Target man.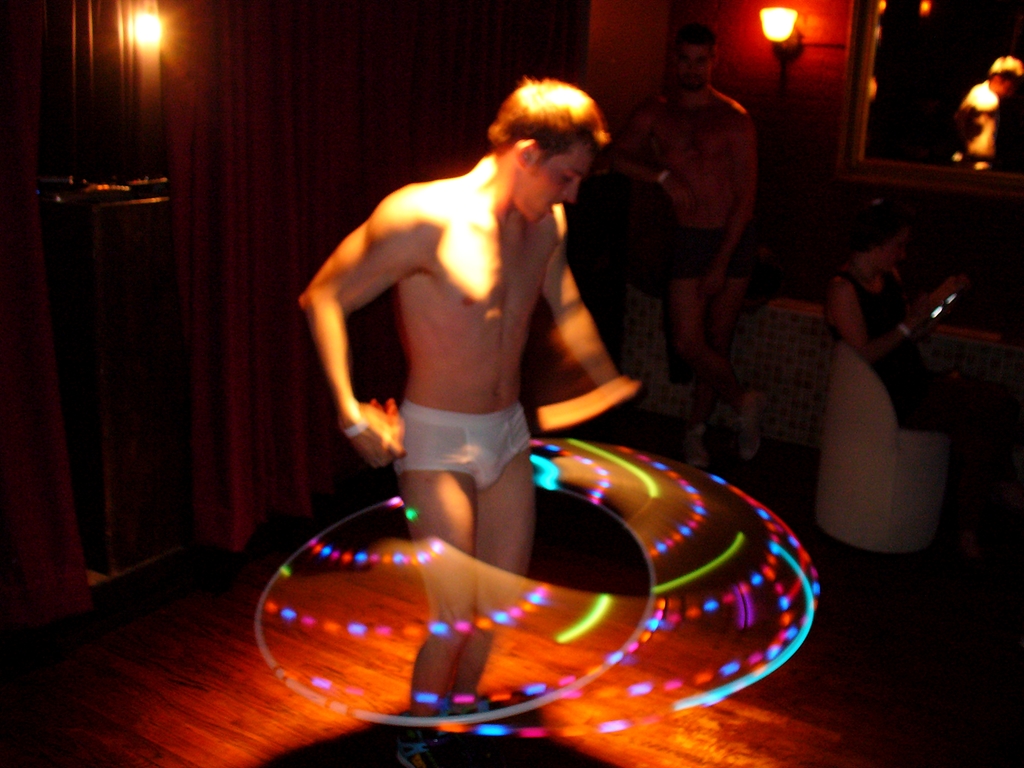
Target region: detection(563, 163, 675, 451).
